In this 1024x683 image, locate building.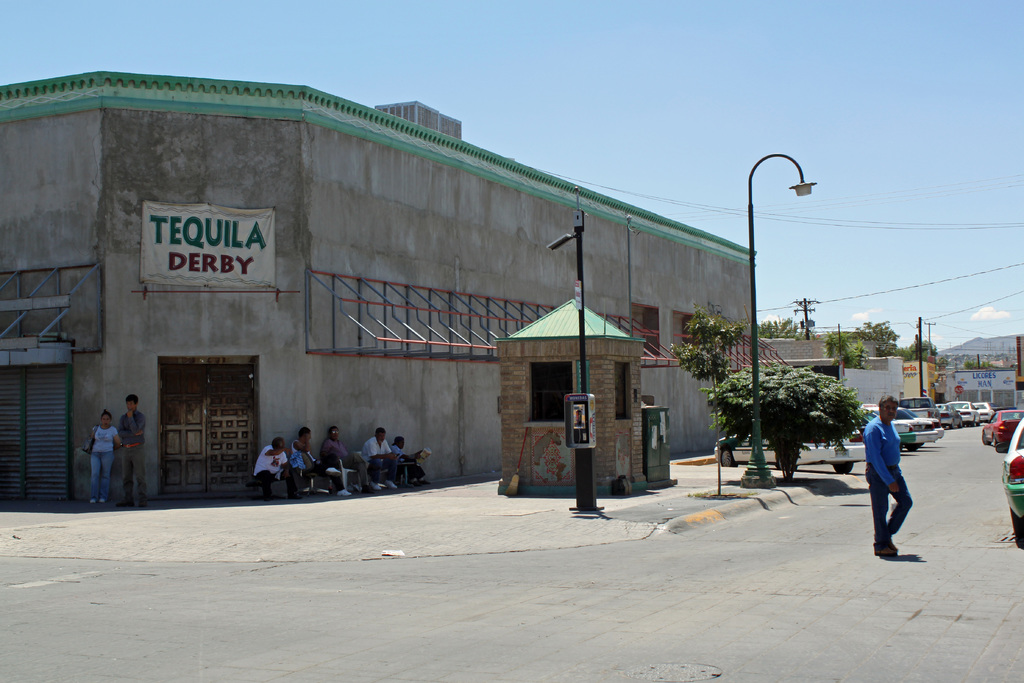
Bounding box: pyautogui.locateOnScreen(0, 70, 751, 497).
